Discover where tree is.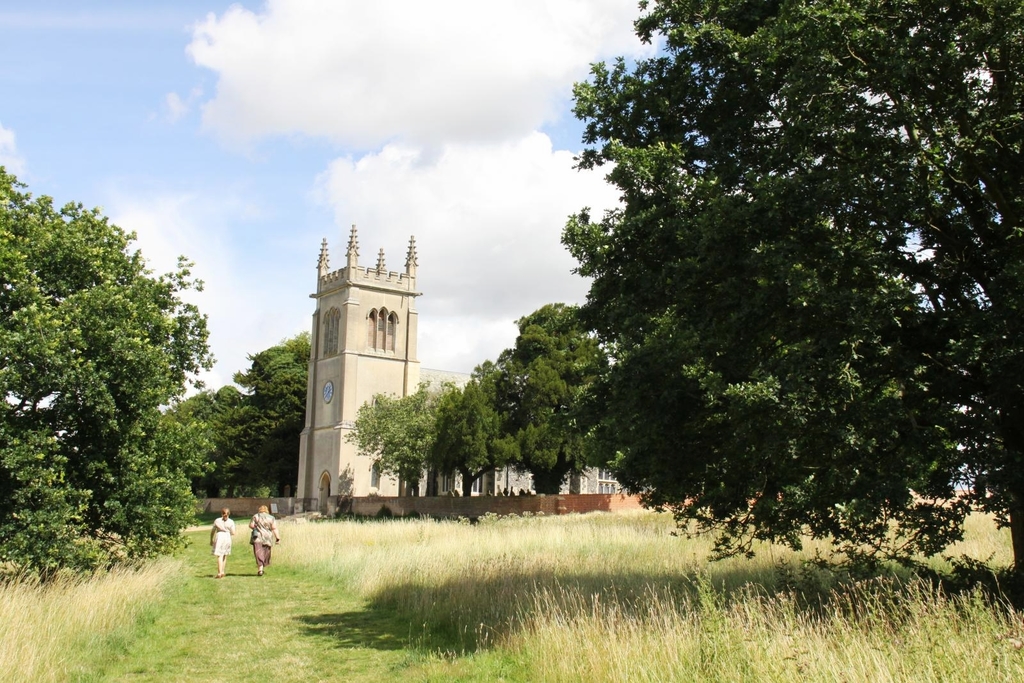
Discovered at bbox(334, 376, 444, 506).
